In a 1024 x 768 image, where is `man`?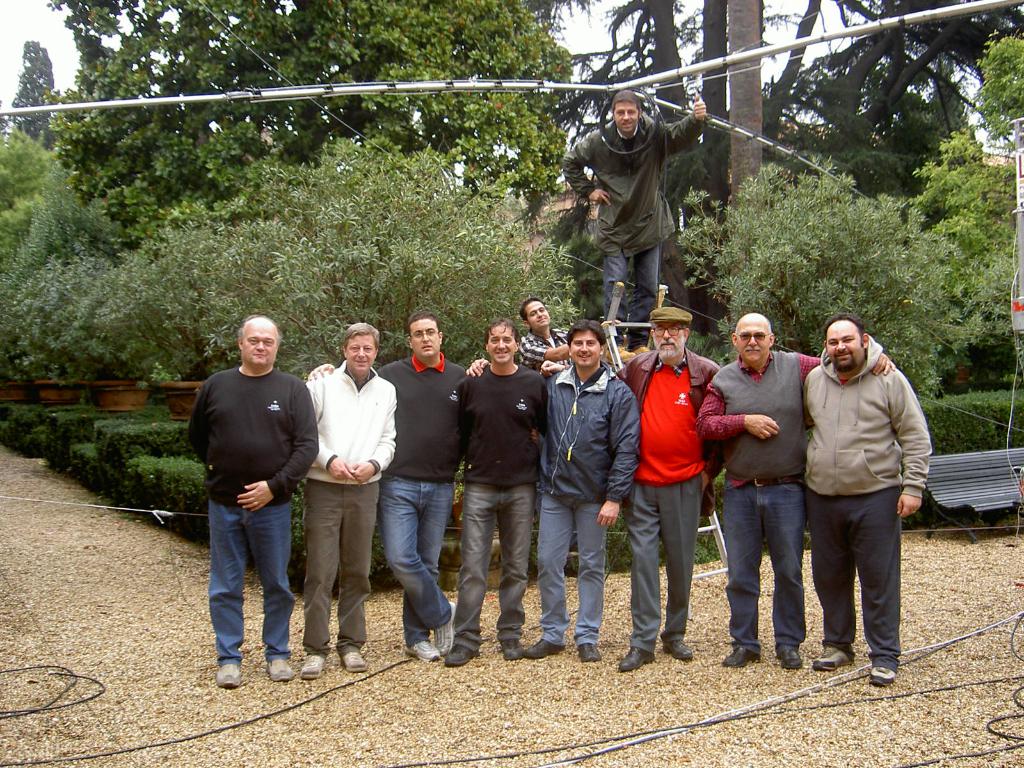
box(540, 301, 728, 669).
